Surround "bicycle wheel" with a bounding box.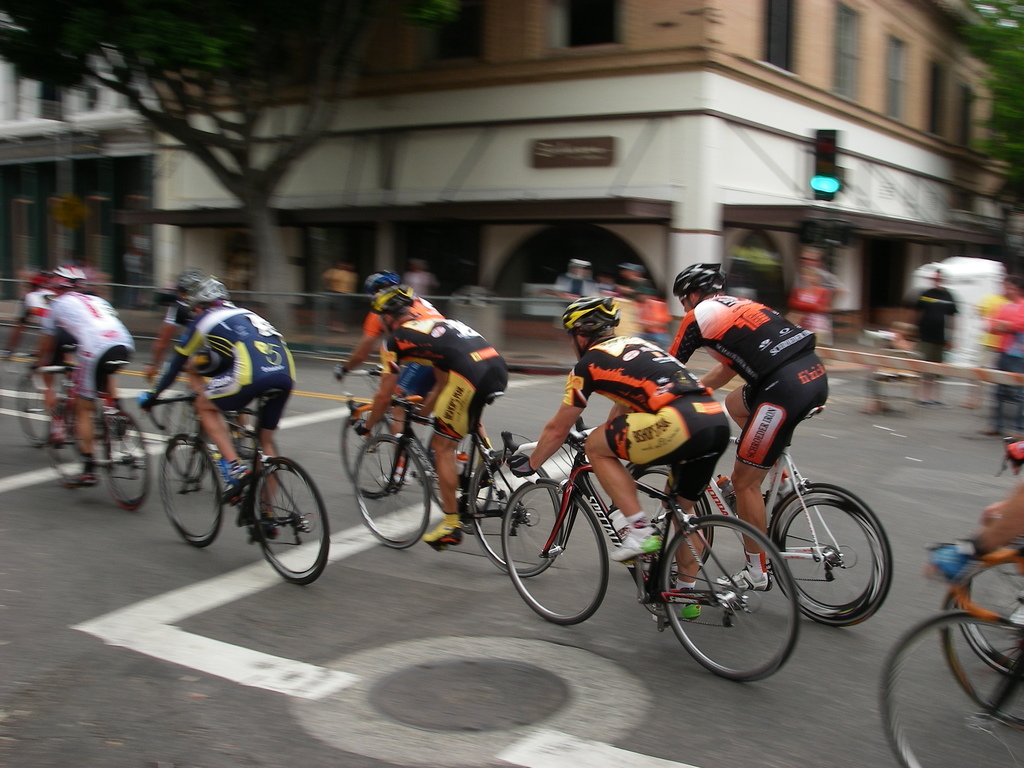
Rect(469, 448, 559, 579).
